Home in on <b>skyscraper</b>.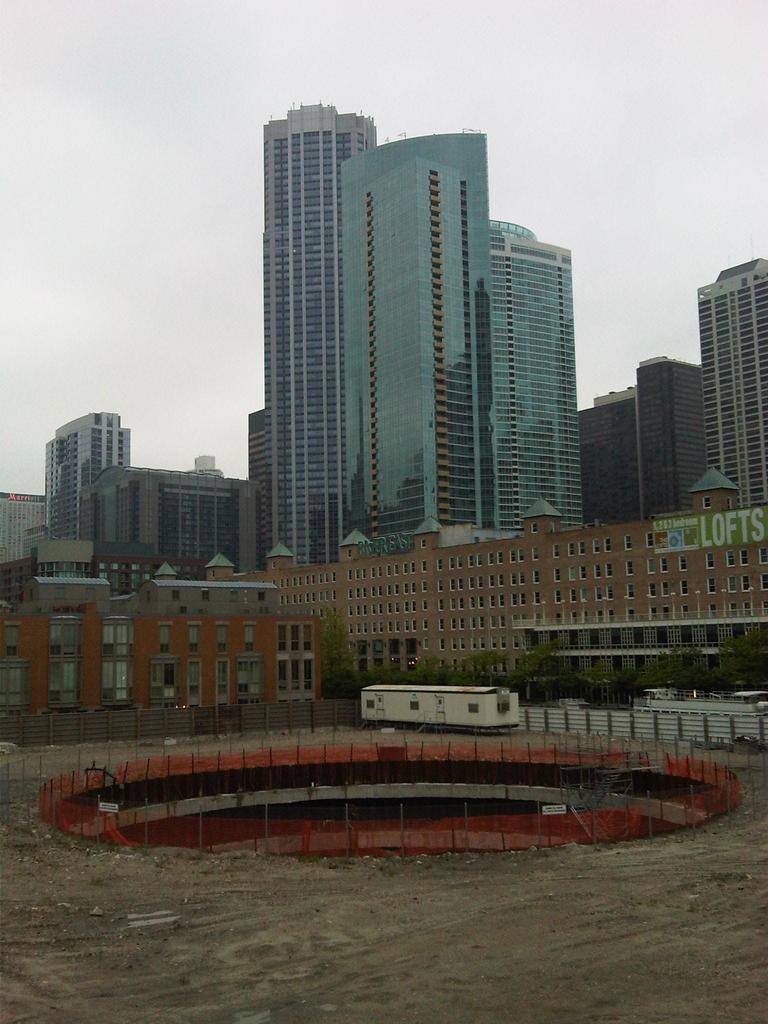
Homed in at <box>221,129,612,606</box>.
